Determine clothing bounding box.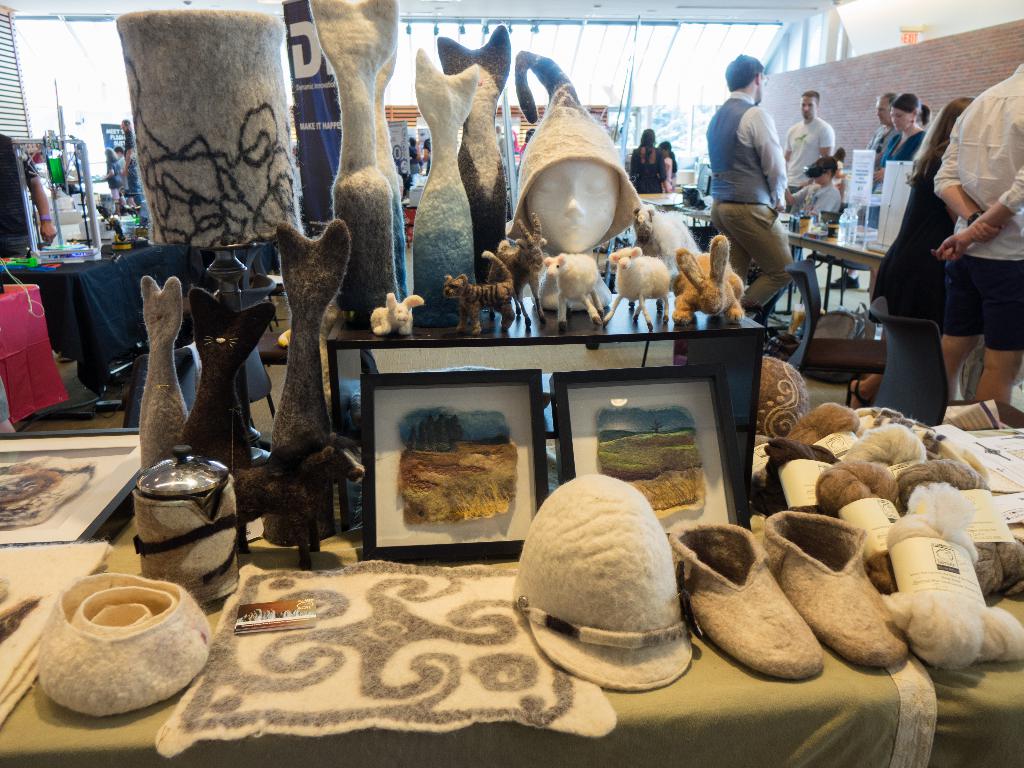
Determined: pyautogui.locateOnScreen(868, 127, 898, 152).
